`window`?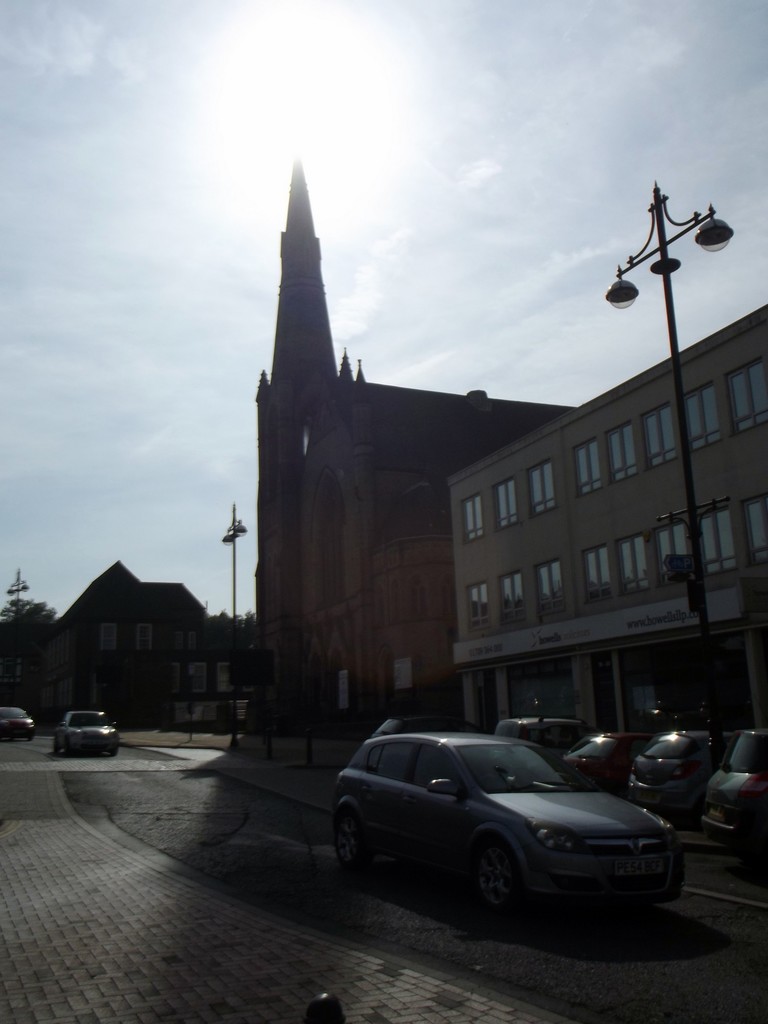
select_region(520, 456, 565, 524)
